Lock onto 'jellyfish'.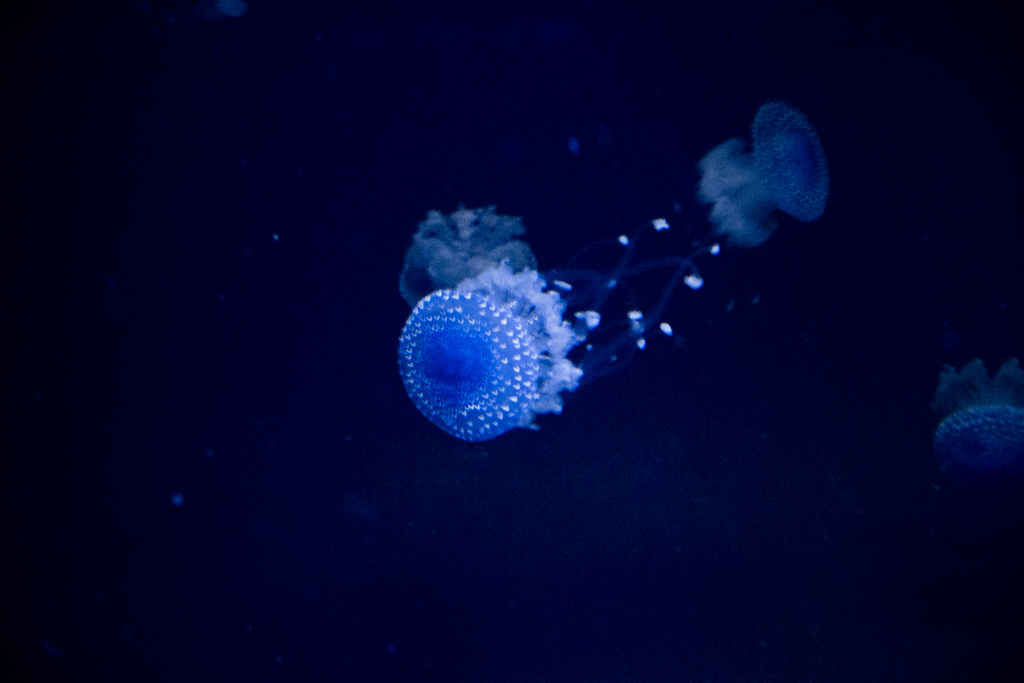
Locked: 924,363,1023,482.
